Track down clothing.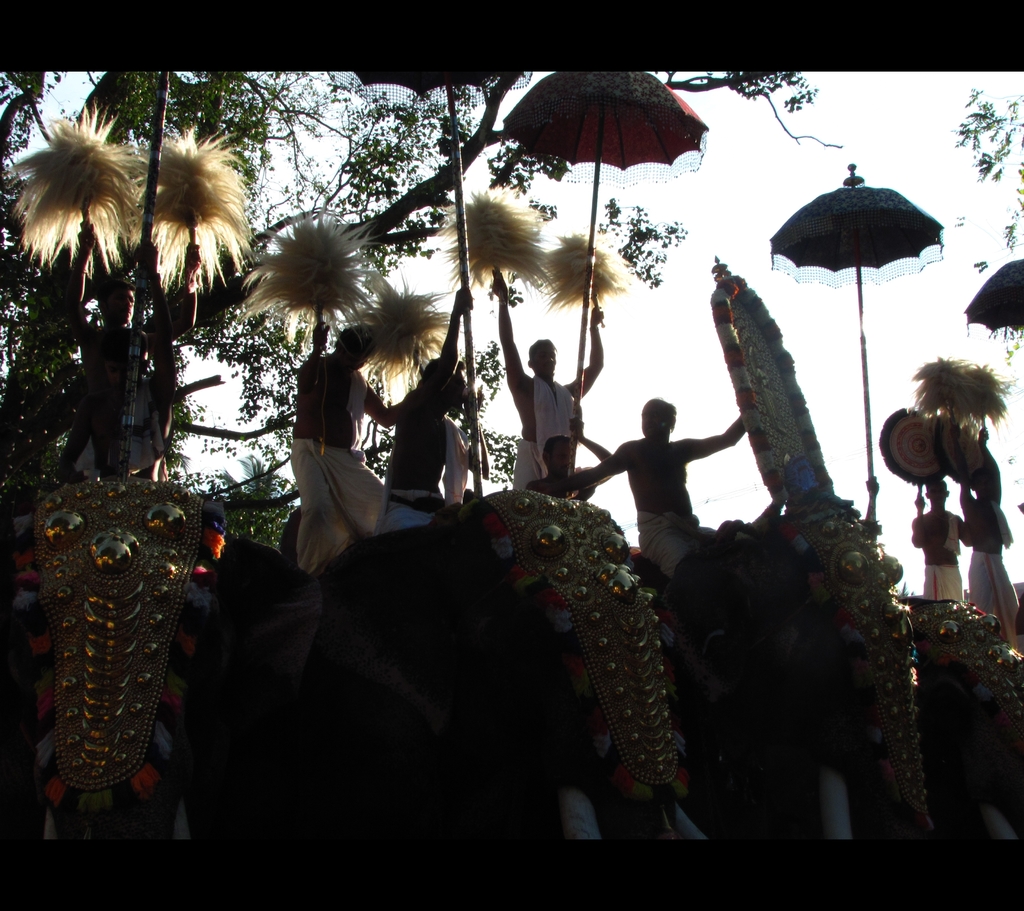
Tracked to (511, 375, 580, 485).
